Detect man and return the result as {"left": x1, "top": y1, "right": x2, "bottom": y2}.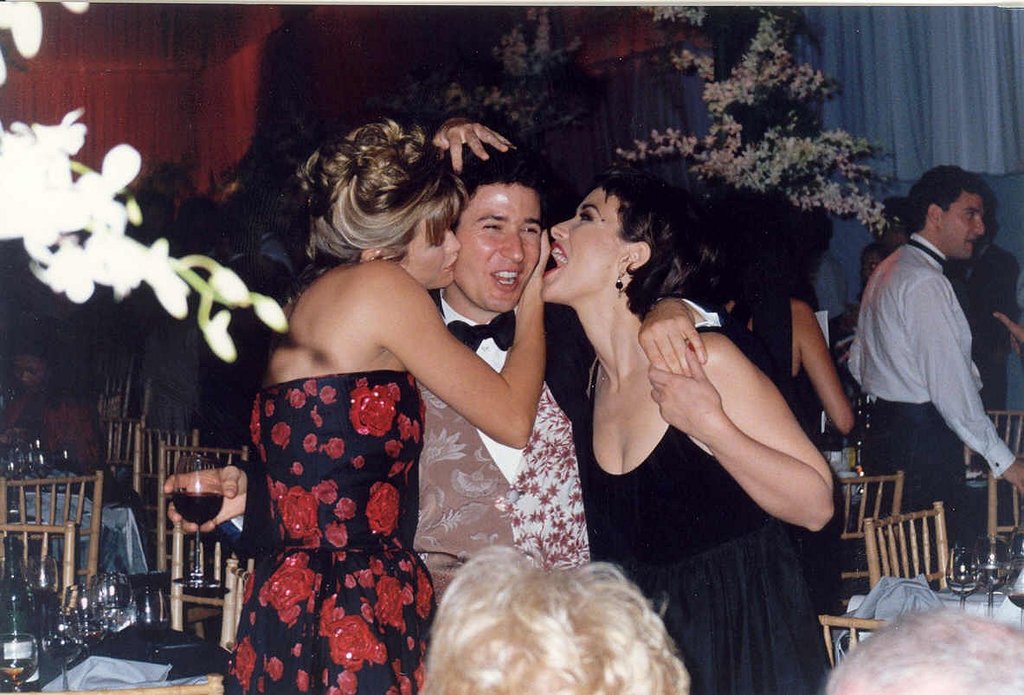
{"left": 848, "top": 159, "right": 1023, "bottom": 587}.
